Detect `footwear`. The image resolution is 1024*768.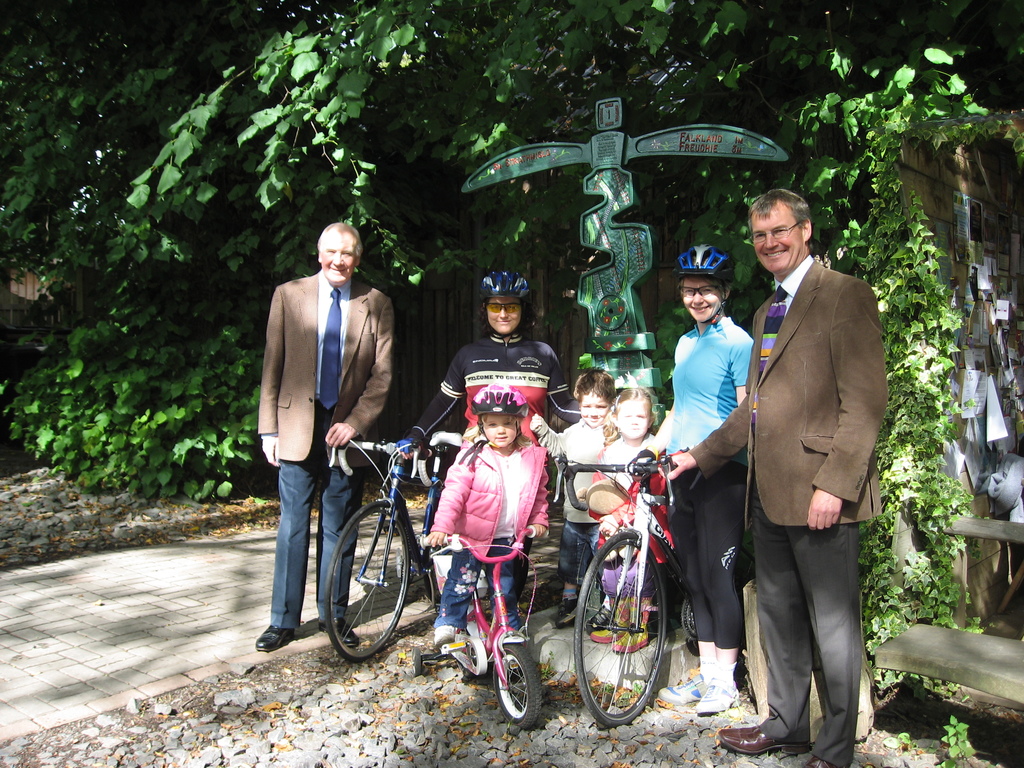
x1=591, y1=590, x2=628, y2=643.
